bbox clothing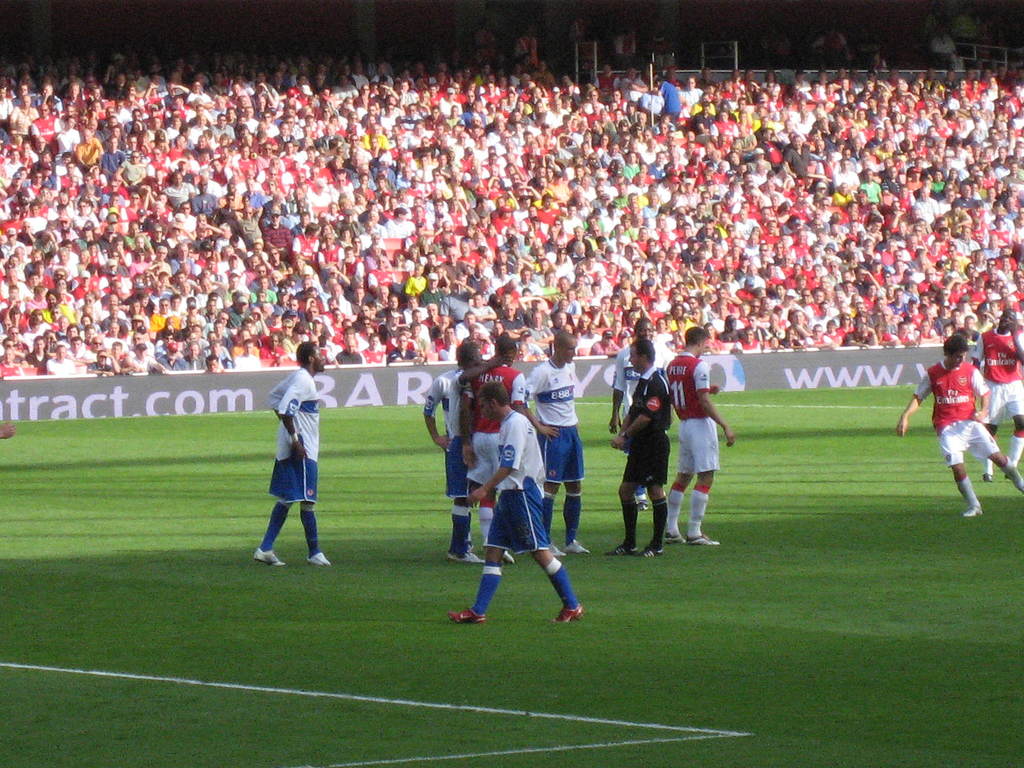
477/367/537/403
